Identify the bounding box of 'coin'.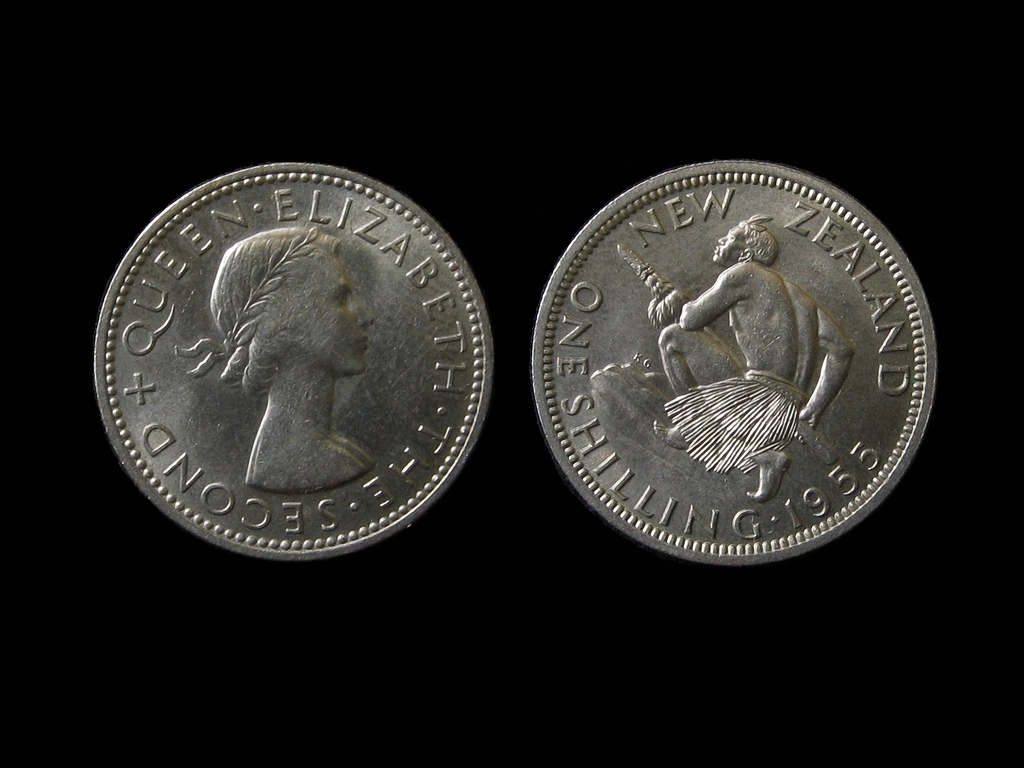
locate(530, 156, 940, 566).
